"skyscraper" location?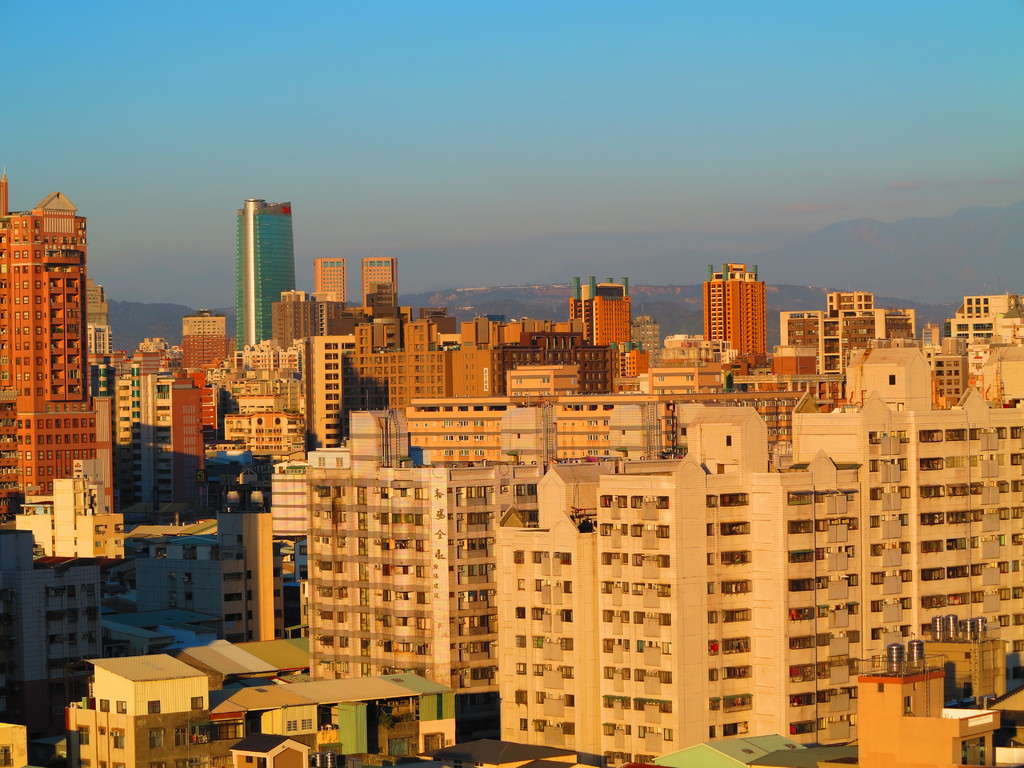
[left=343, top=328, right=460, bottom=406]
